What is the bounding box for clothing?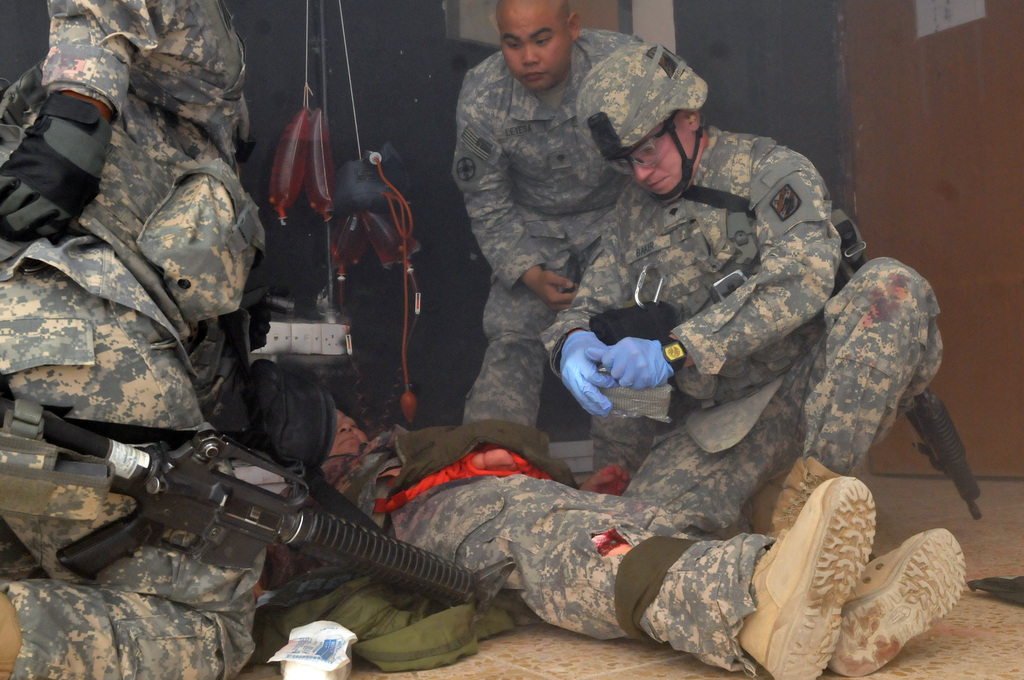
[462,28,637,423].
